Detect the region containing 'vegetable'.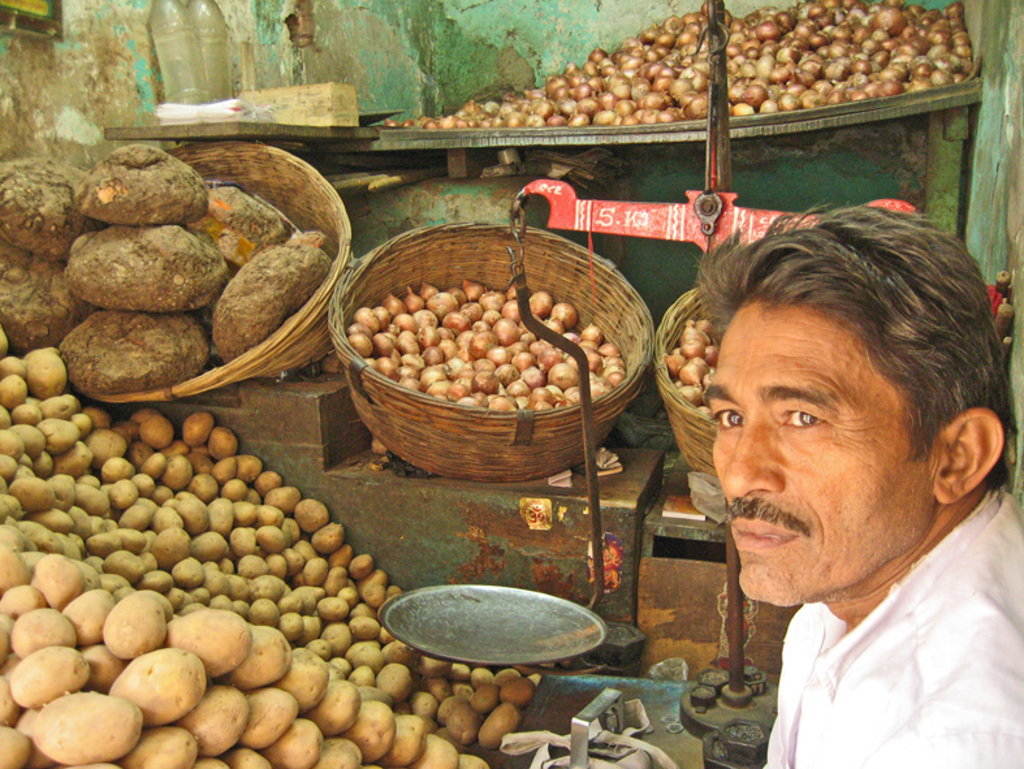
<bbox>220, 556, 239, 573</bbox>.
